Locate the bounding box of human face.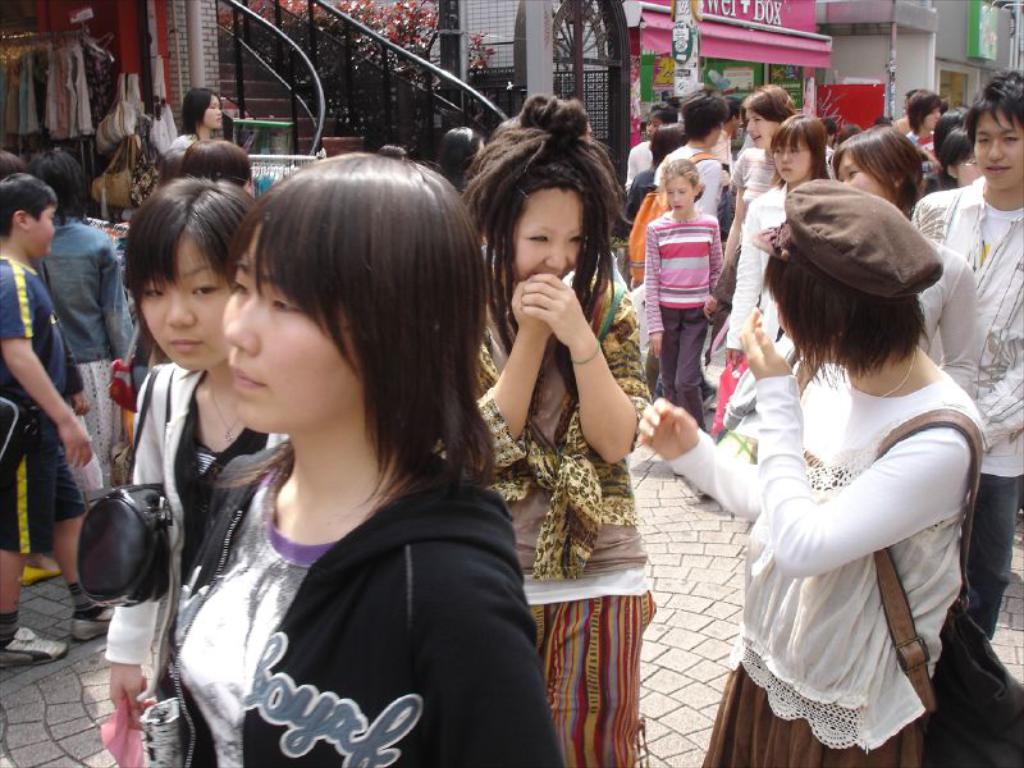
Bounding box: {"left": 137, "top": 232, "right": 239, "bottom": 369}.
